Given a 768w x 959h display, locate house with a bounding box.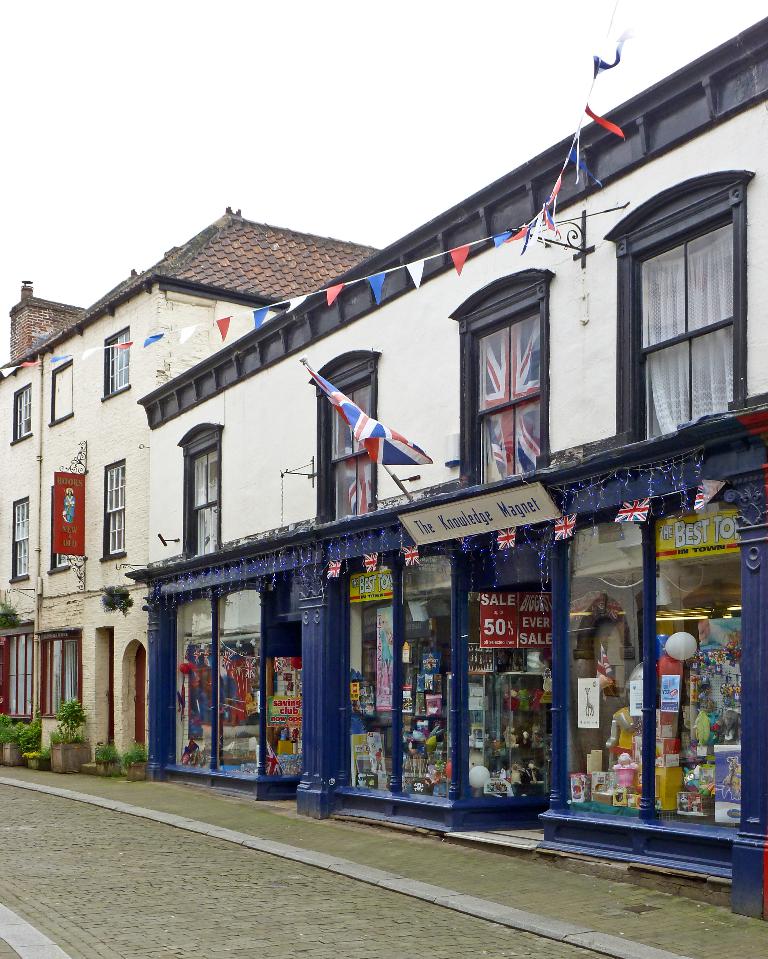
Located: x1=0, y1=205, x2=381, y2=771.
